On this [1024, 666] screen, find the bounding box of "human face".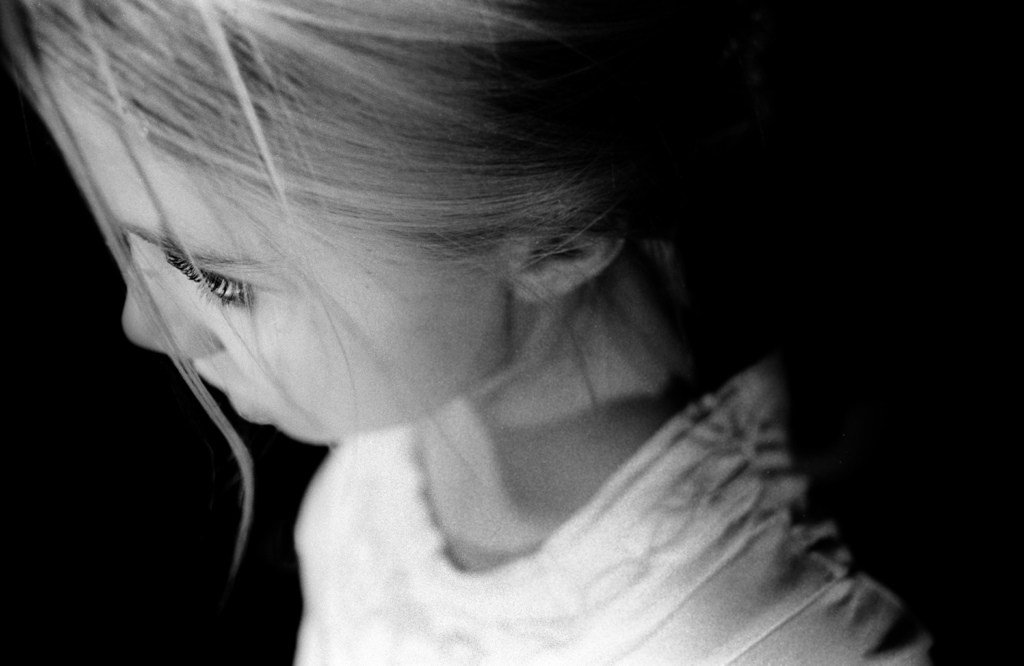
Bounding box: <box>36,92,509,448</box>.
